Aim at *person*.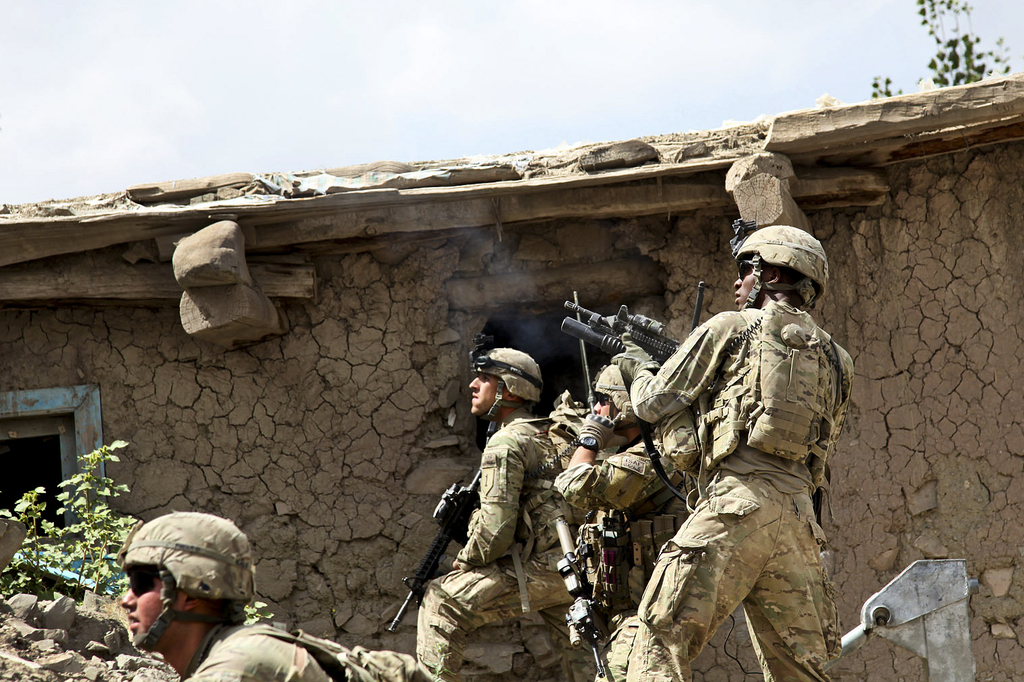
Aimed at 121/509/445/681.
